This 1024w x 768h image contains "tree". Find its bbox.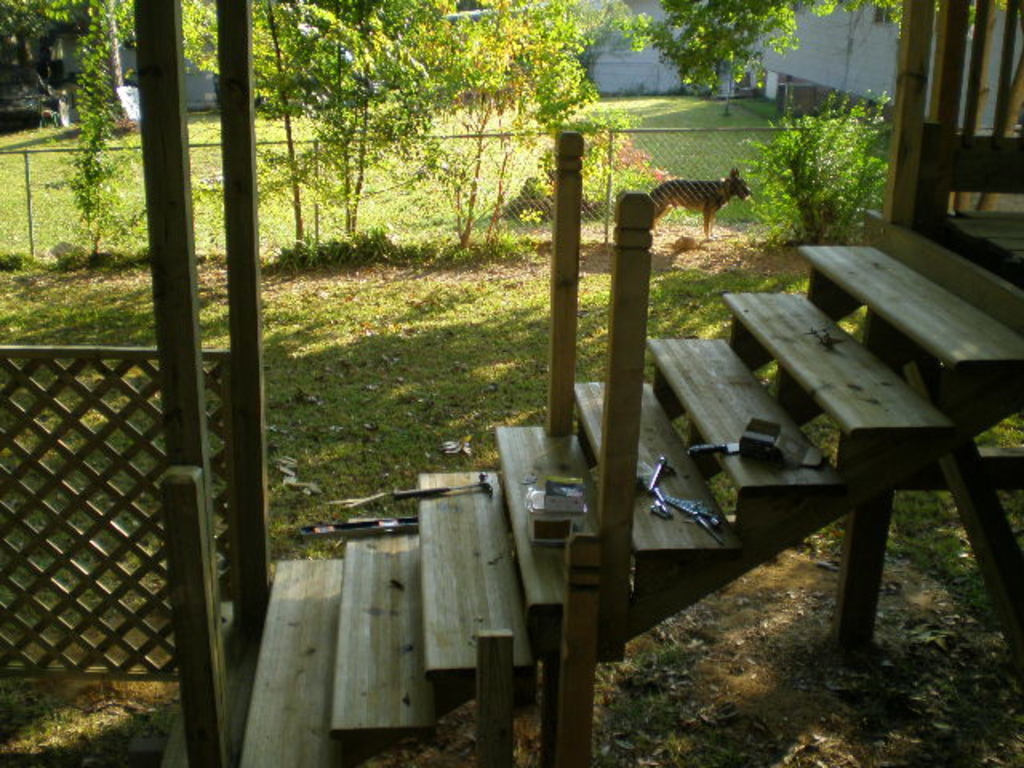
bbox(626, 0, 843, 93).
